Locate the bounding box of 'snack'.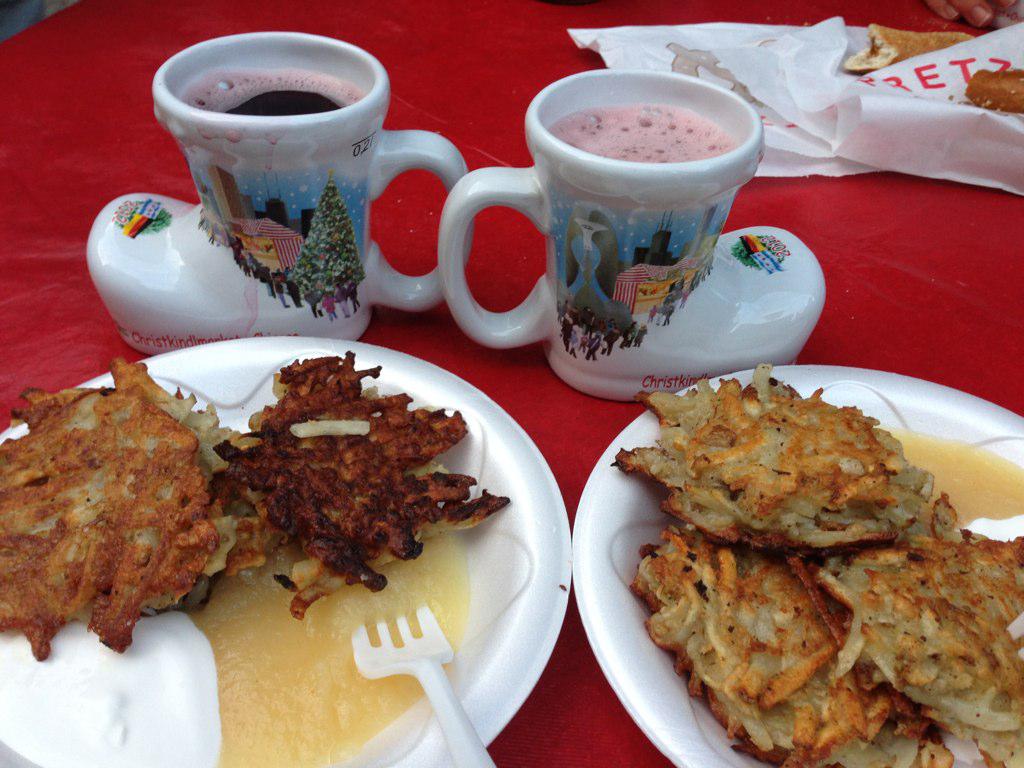
Bounding box: rect(625, 524, 936, 767).
